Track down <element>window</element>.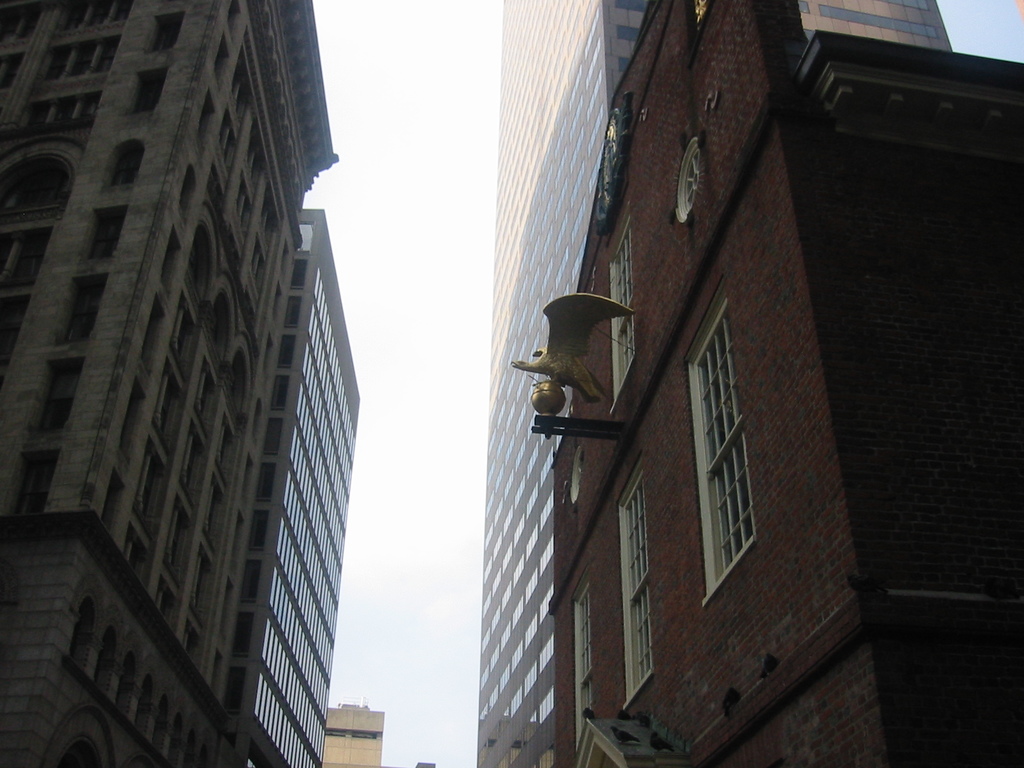
Tracked to box=[568, 561, 594, 749].
